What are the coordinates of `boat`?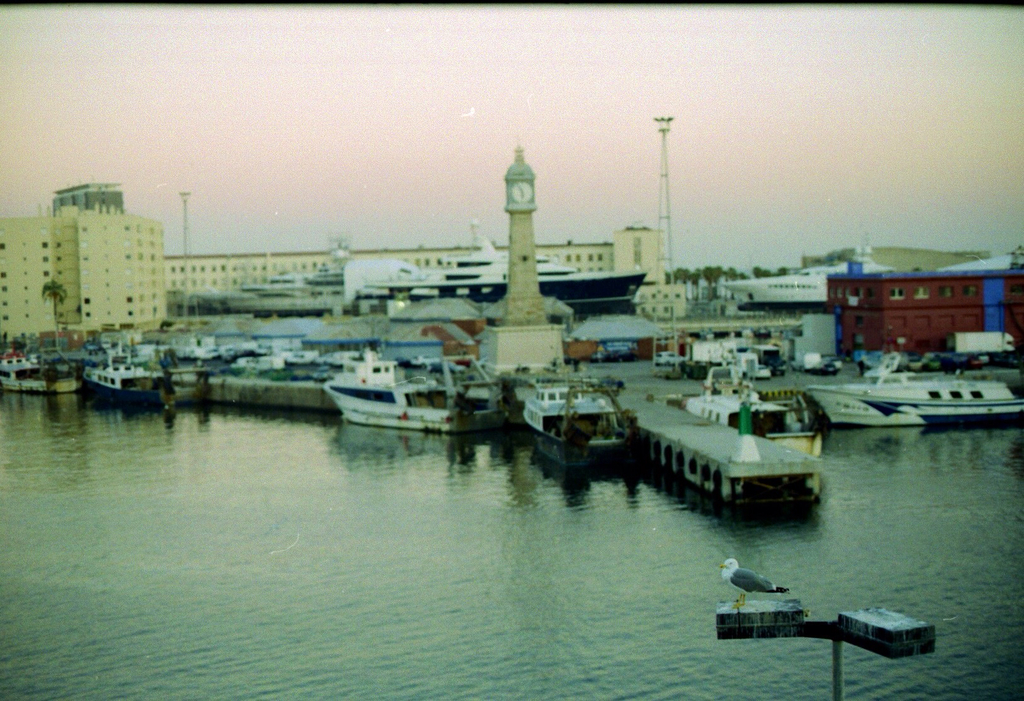
<box>4,346,44,397</box>.
